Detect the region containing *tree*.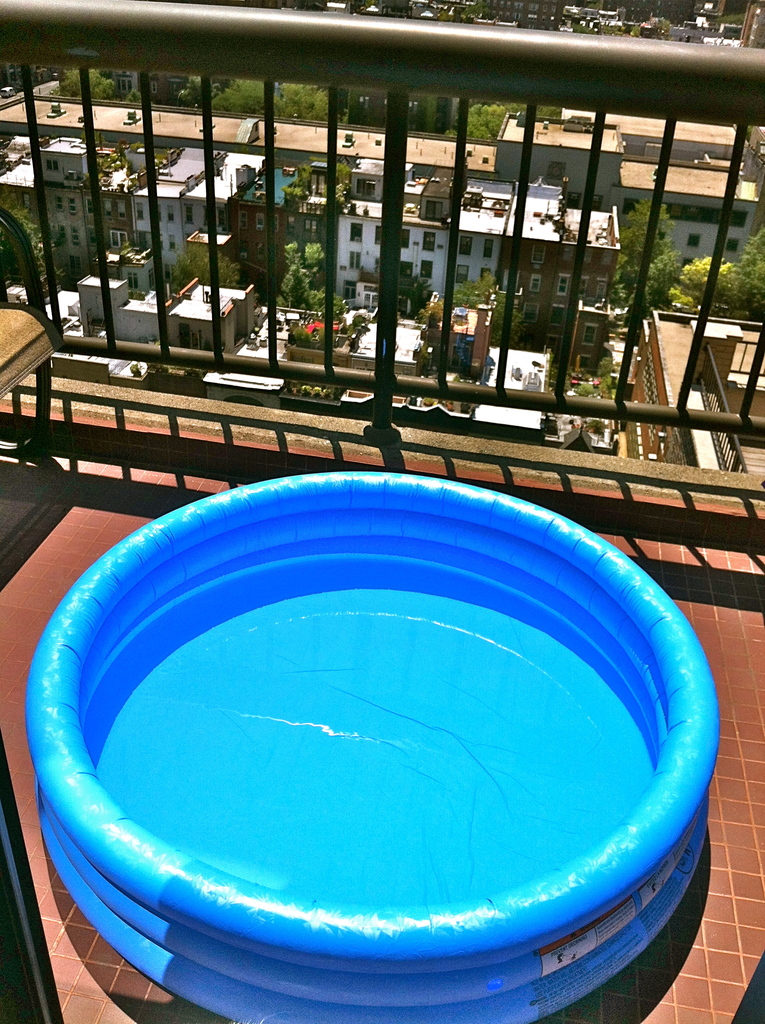
220 76 282 113.
